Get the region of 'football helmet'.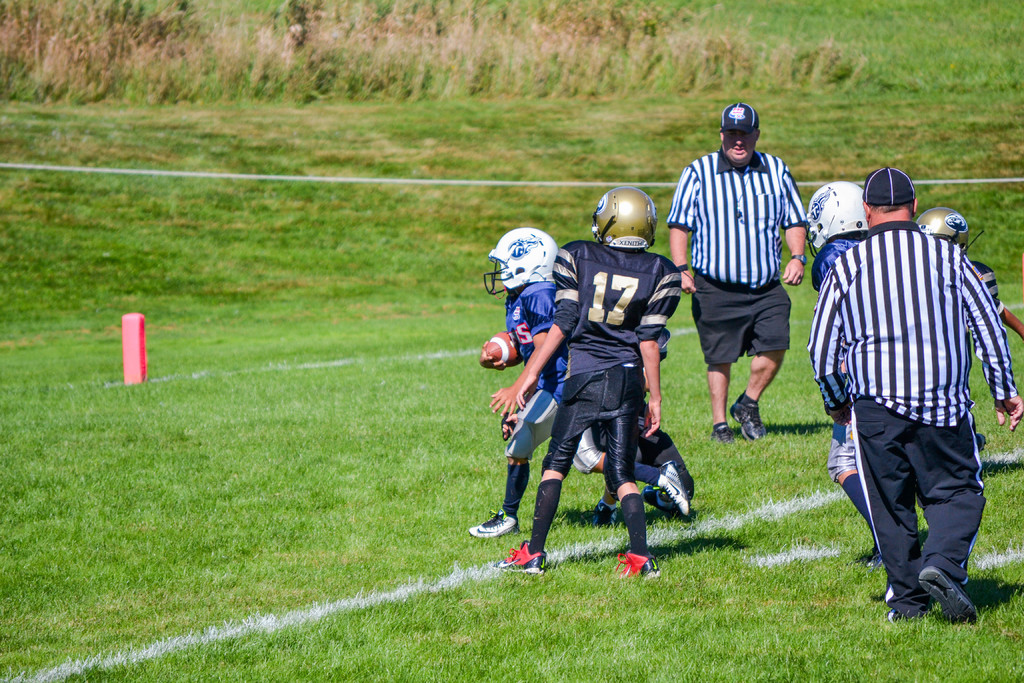
[x1=589, y1=189, x2=656, y2=252].
